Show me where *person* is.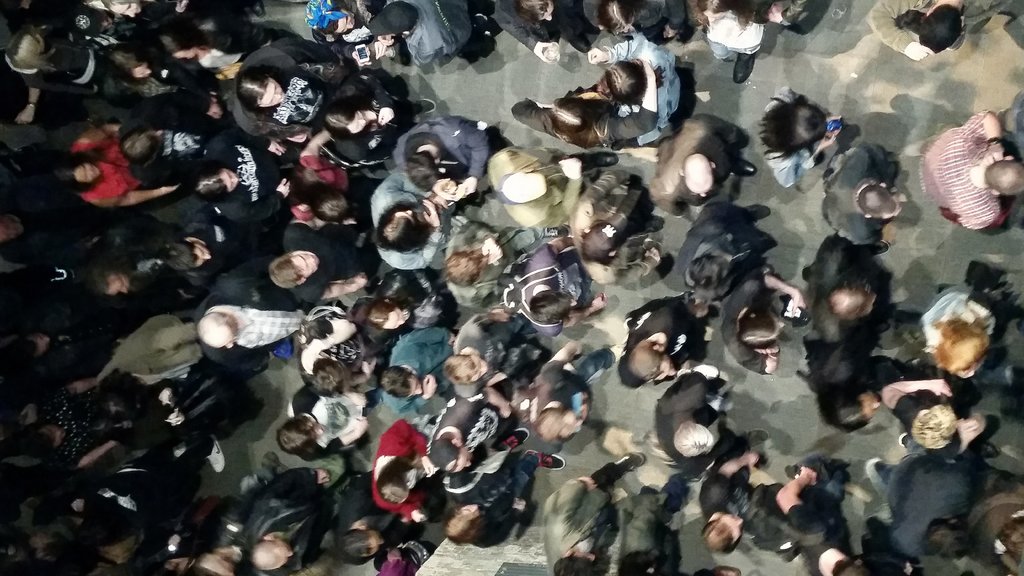
*person* is at left=489, top=139, right=636, bottom=224.
